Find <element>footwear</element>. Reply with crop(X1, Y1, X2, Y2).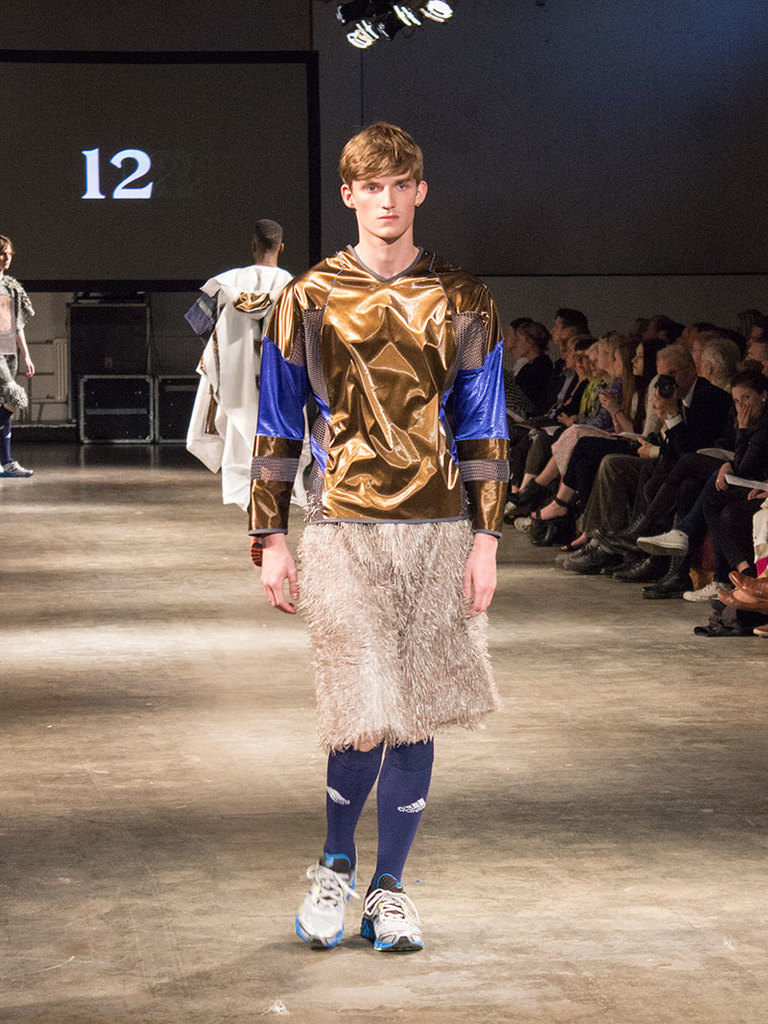
crop(636, 527, 690, 559).
